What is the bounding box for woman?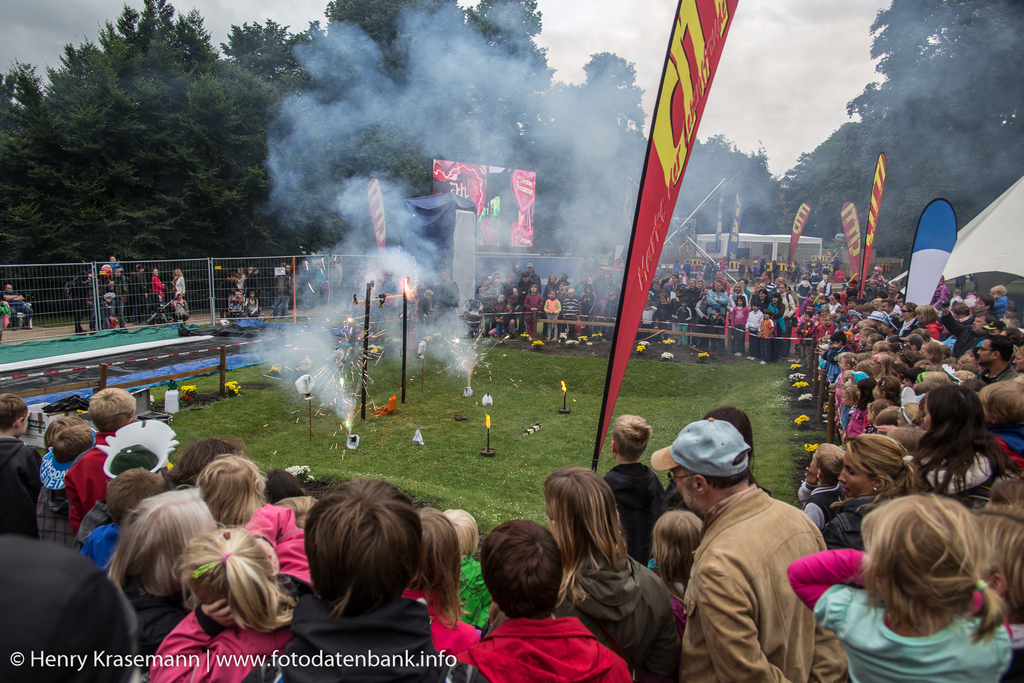
x1=726, y1=283, x2=749, y2=352.
